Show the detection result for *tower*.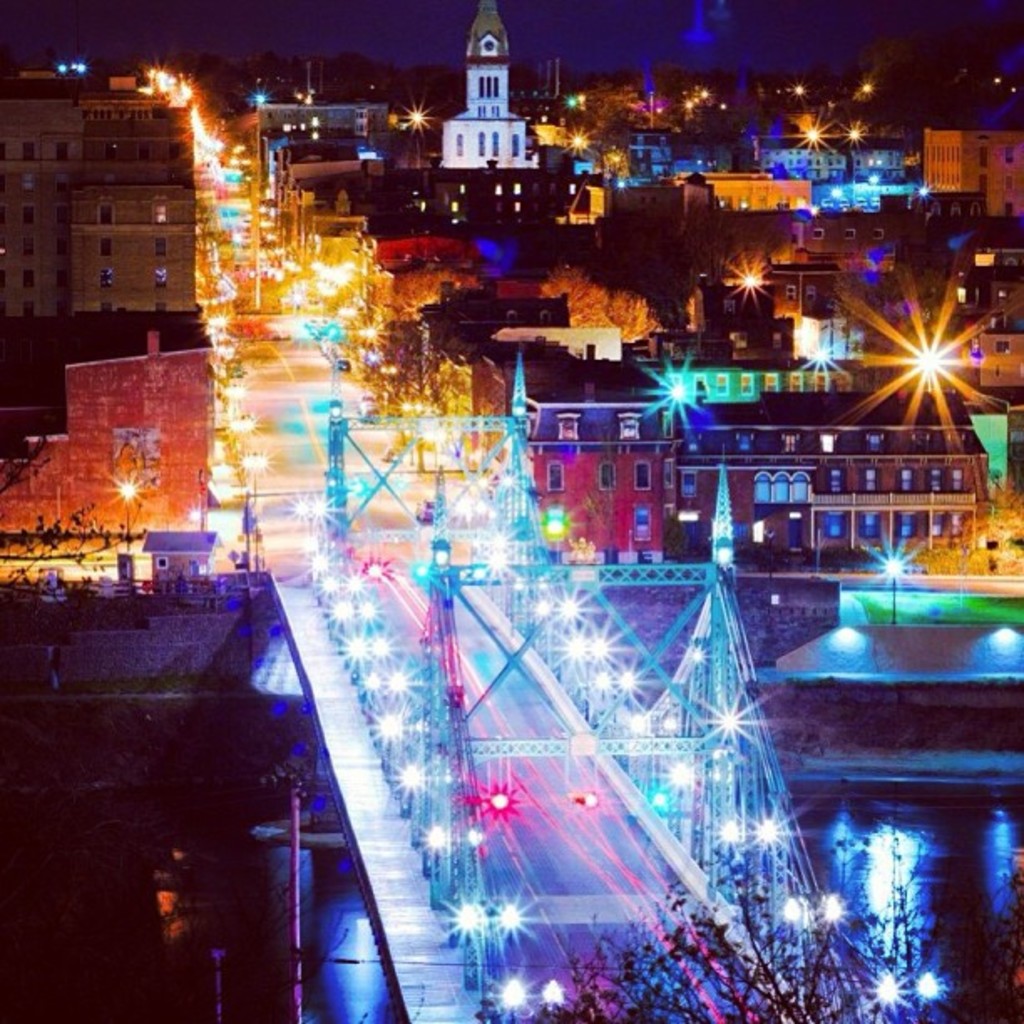
(415,550,495,972).
